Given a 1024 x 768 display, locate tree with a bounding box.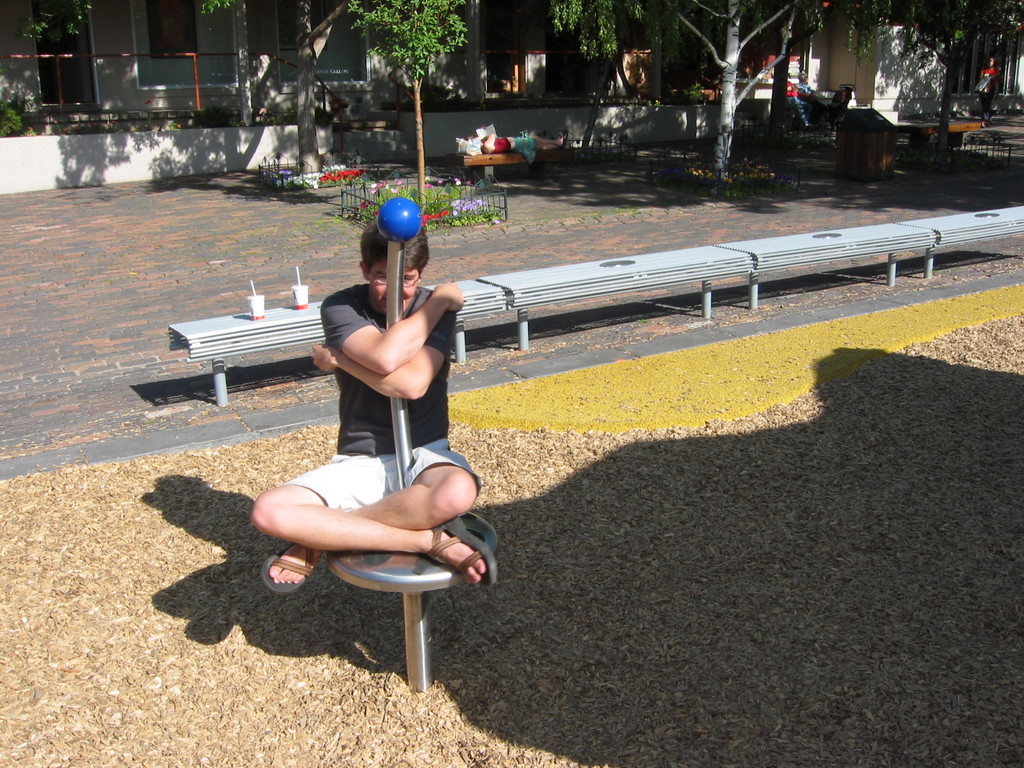
Located: <region>840, 0, 1023, 169</region>.
